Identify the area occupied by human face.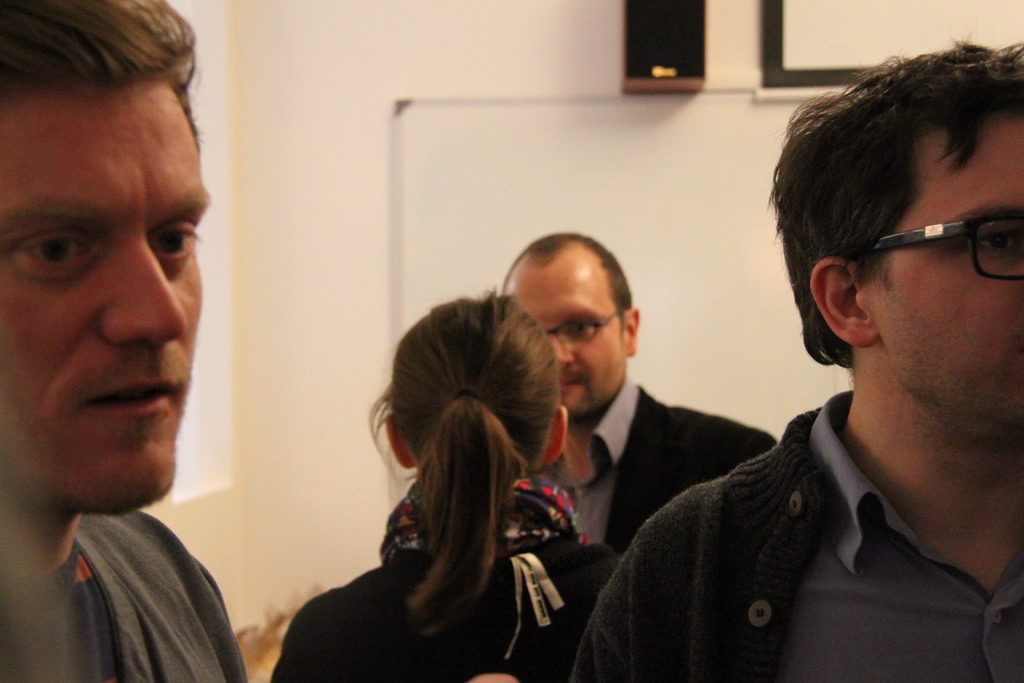
Area: BBox(0, 82, 209, 509).
